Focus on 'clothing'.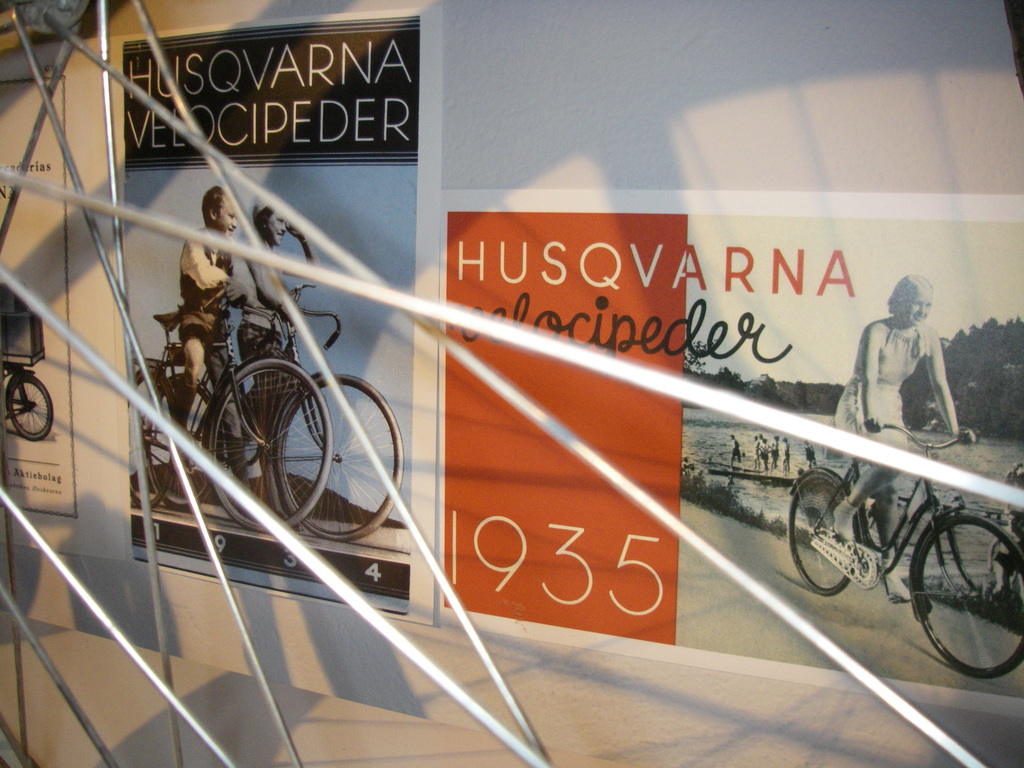
Focused at (858, 295, 962, 454).
